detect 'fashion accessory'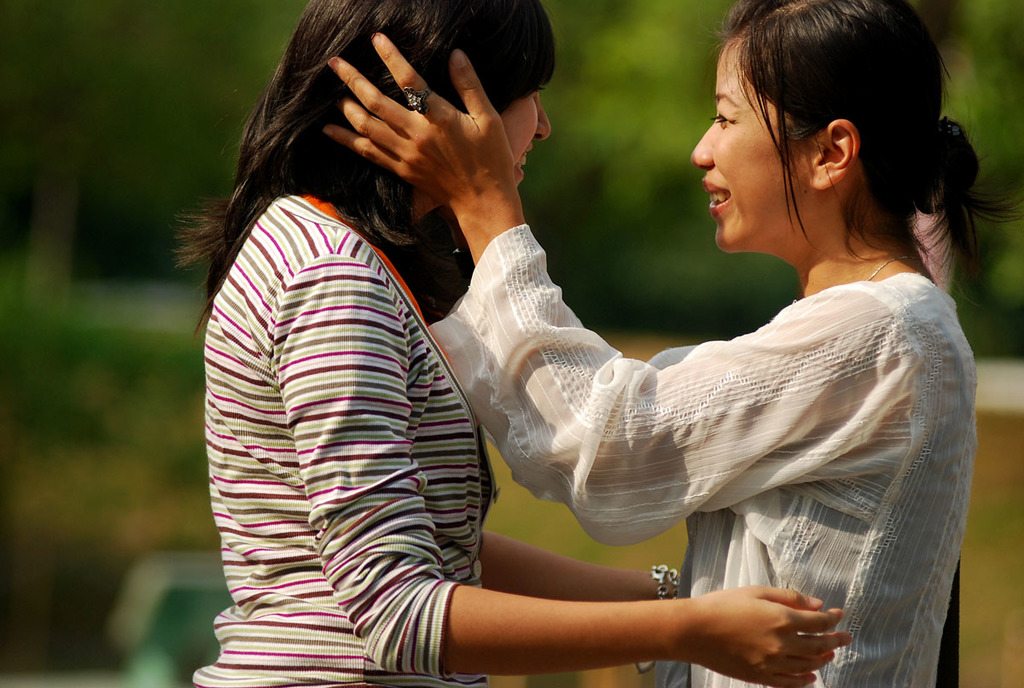
bbox=[650, 562, 679, 601]
